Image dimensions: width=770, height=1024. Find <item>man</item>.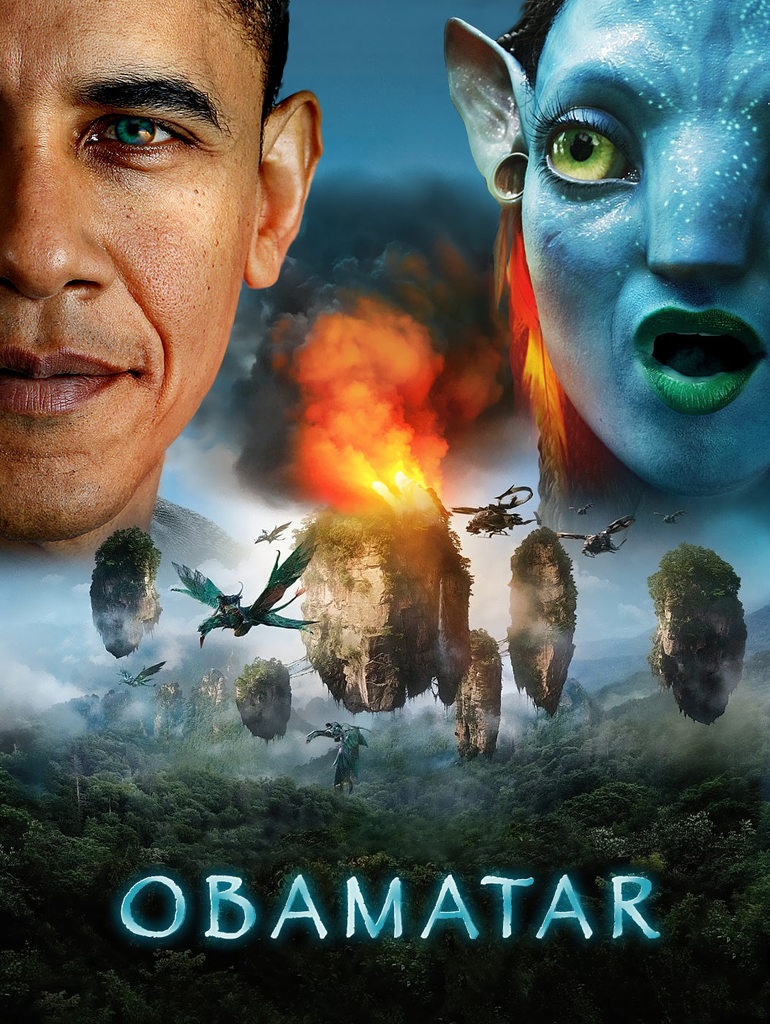
[x1=0, y1=10, x2=350, y2=633].
